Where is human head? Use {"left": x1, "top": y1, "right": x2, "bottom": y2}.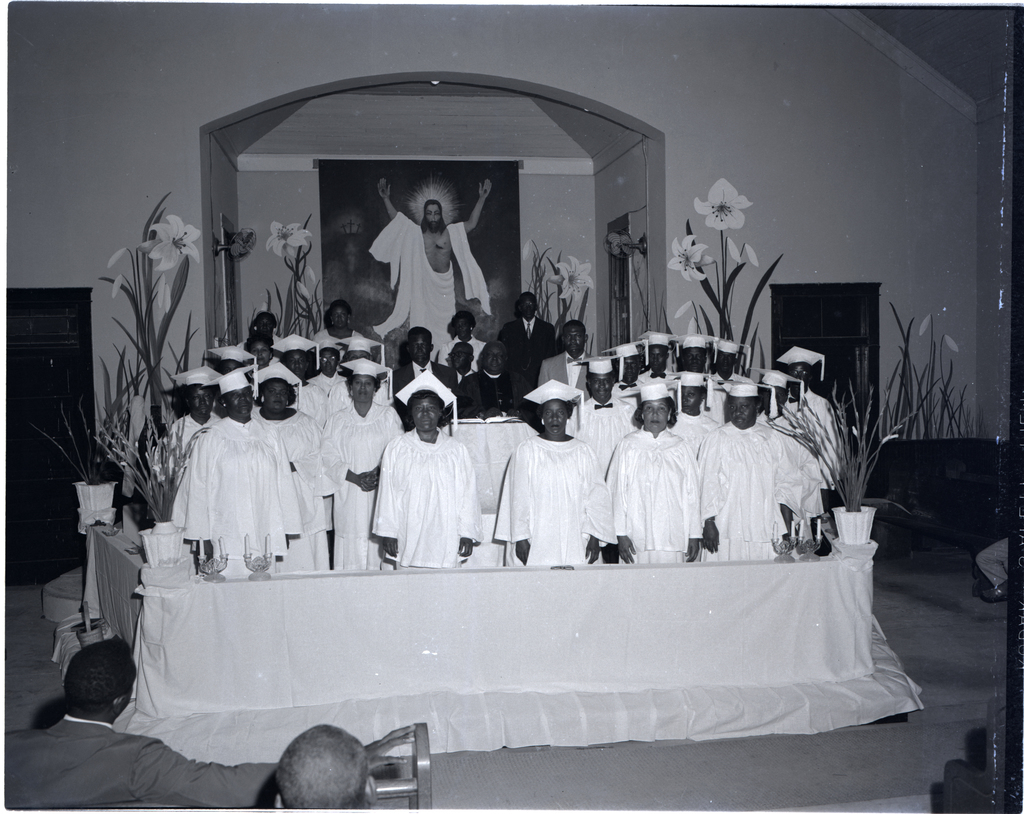
{"left": 671, "top": 332, "right": 720, "bottom": 374}.
